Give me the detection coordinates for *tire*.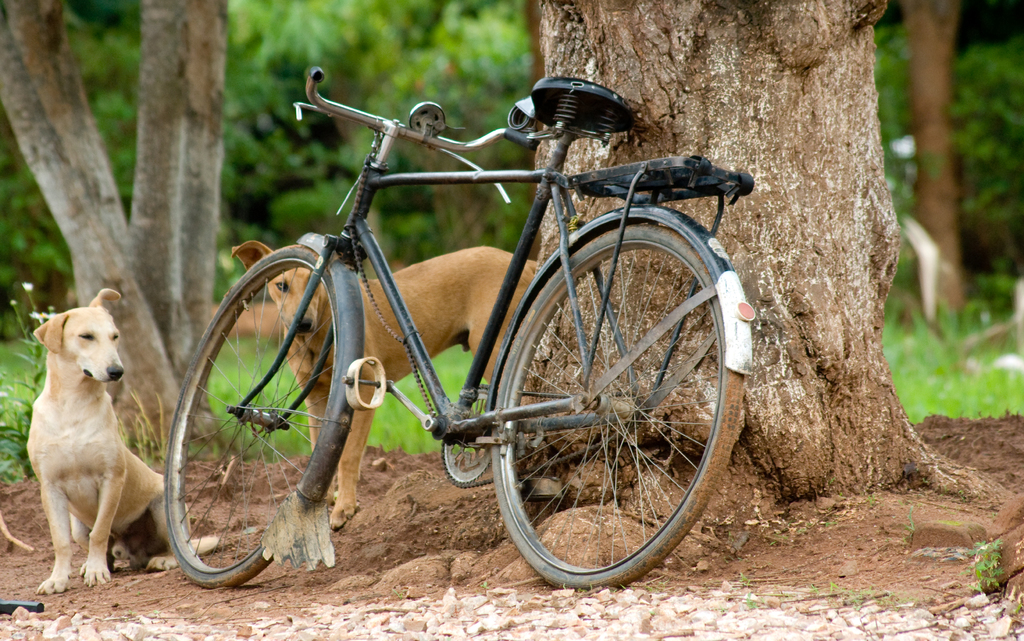
box(165, 245, 341, 590).
